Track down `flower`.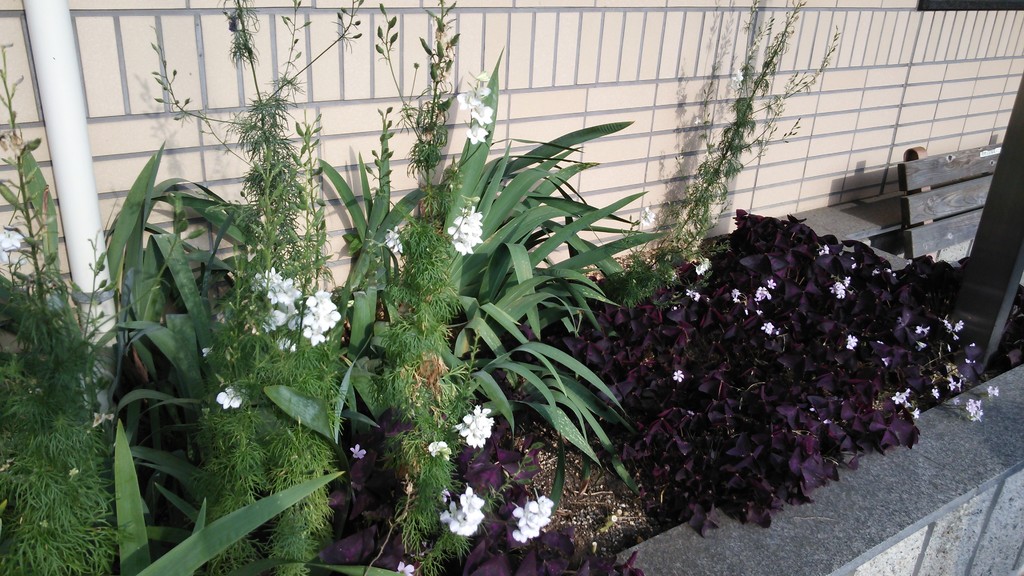
Tracked to bbox=(755, 287, 772, 301).
